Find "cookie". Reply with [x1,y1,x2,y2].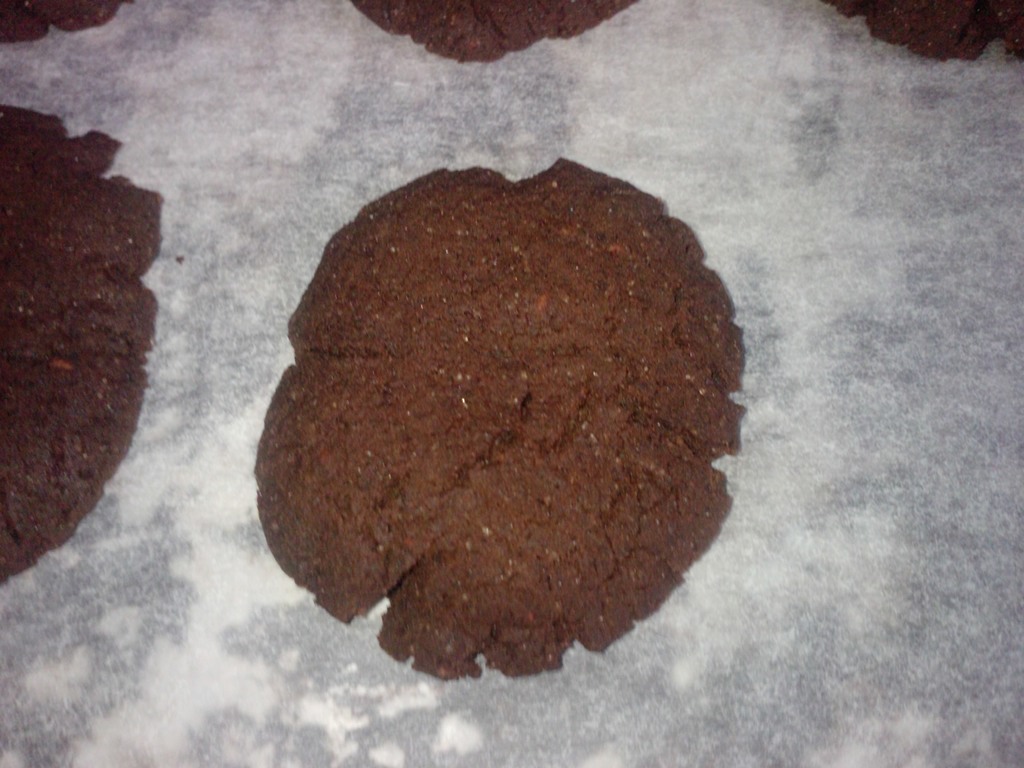
[0,0,133,41].
